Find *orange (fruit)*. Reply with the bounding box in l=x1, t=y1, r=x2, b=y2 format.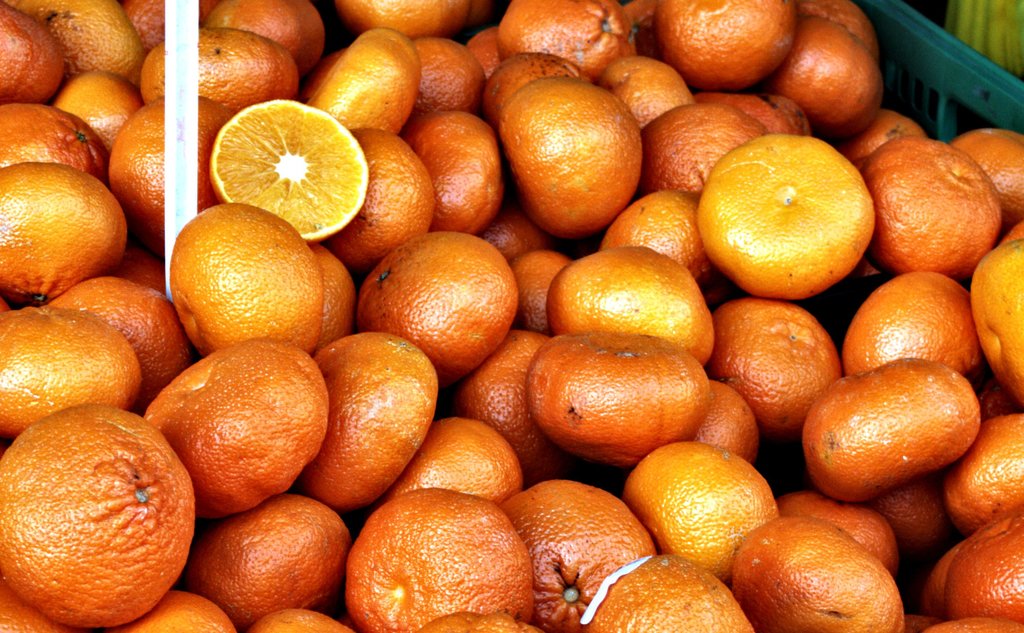
l=979, t=231, r=1023, b=394.
